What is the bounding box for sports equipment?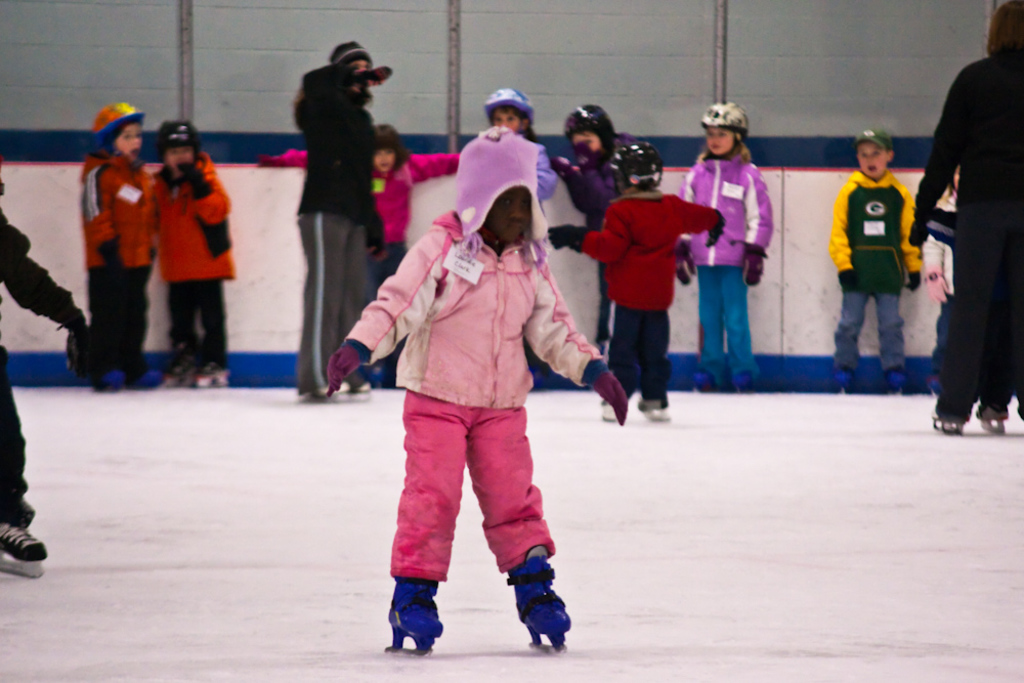
[left=975, top=398, right=1011, bottom=434].
